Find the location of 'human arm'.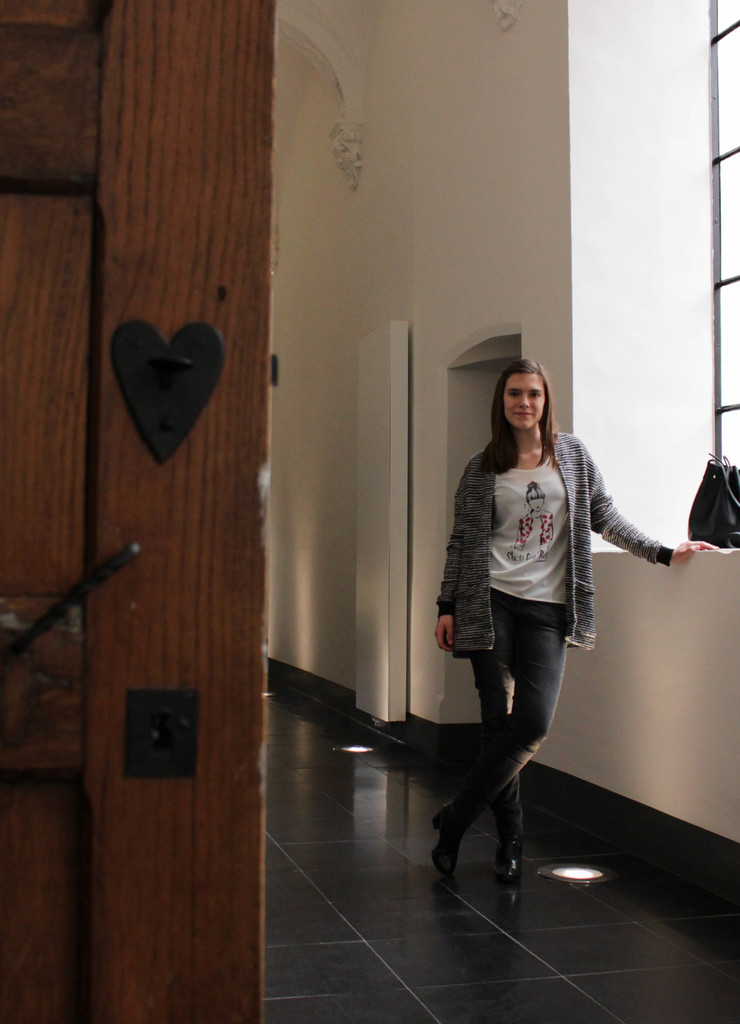
Location: [571, 441, 714, 568].
